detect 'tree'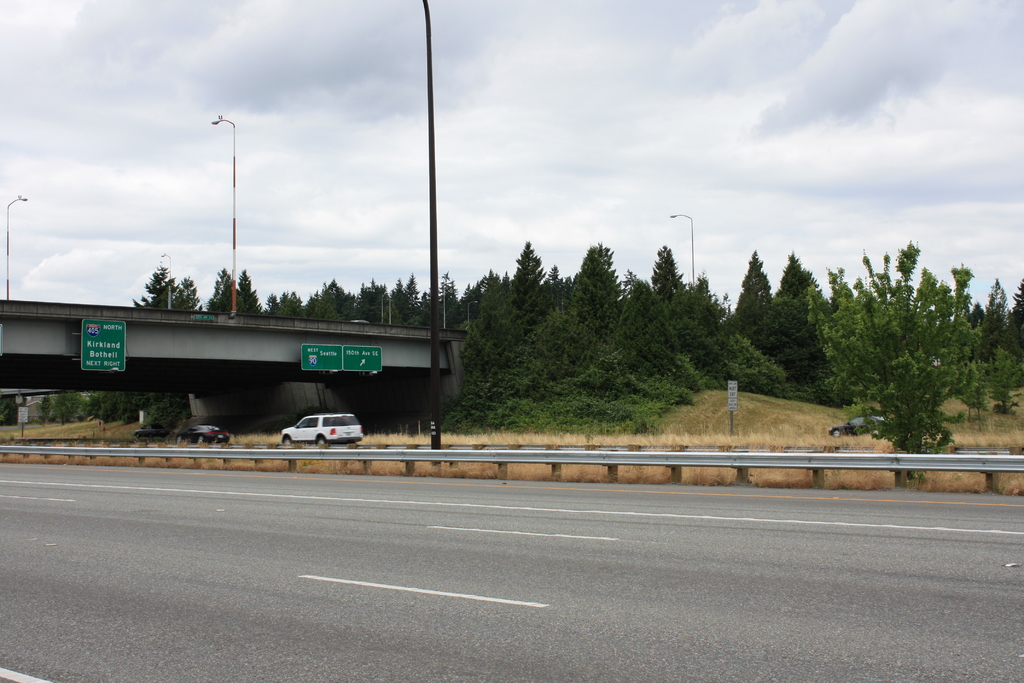
(x1=234, y1=268, x2=266, y2=313)
